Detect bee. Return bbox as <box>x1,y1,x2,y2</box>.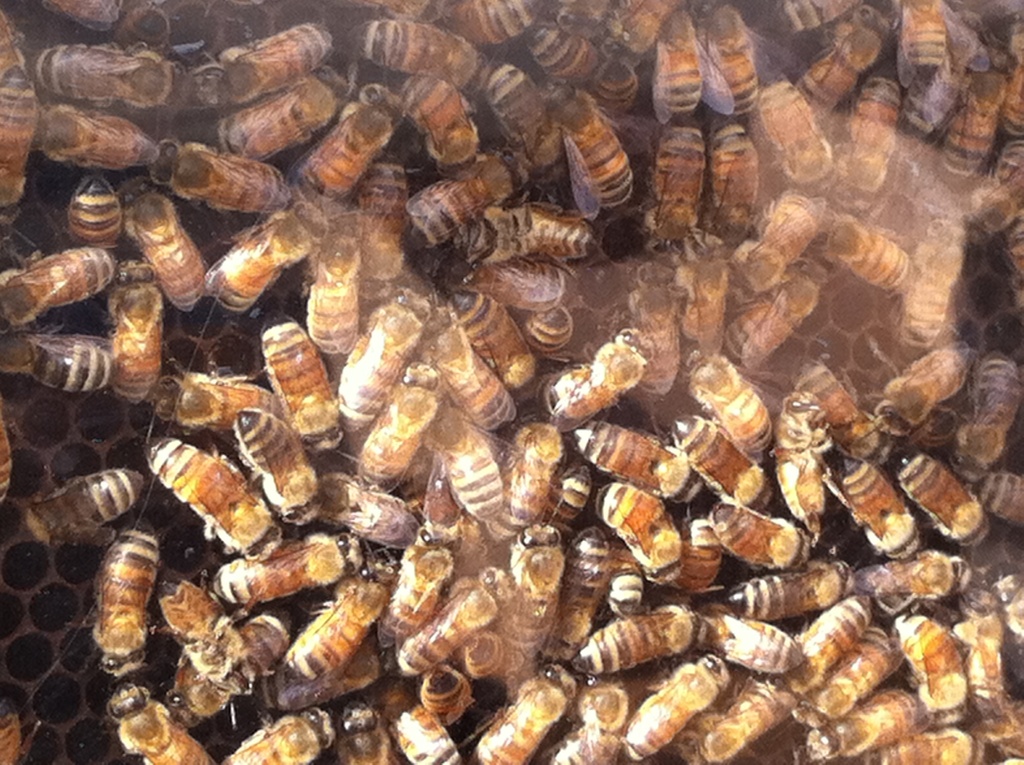
<box>544,529,610,676</box>.
